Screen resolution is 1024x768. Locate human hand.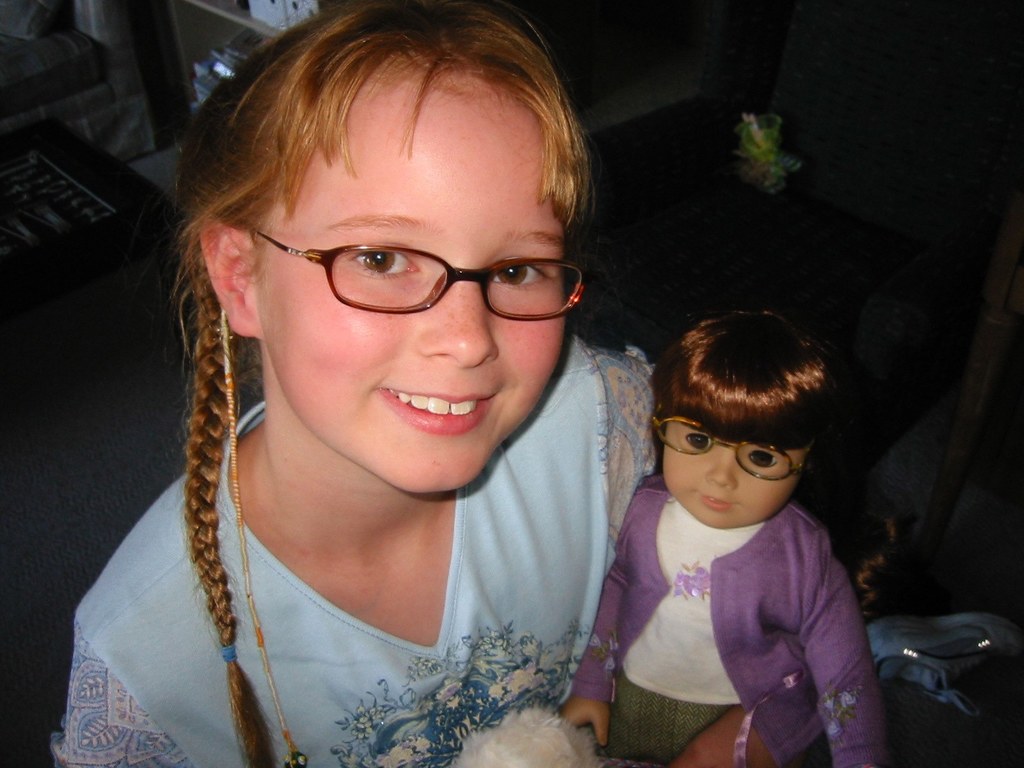
[561,693,604,746].
